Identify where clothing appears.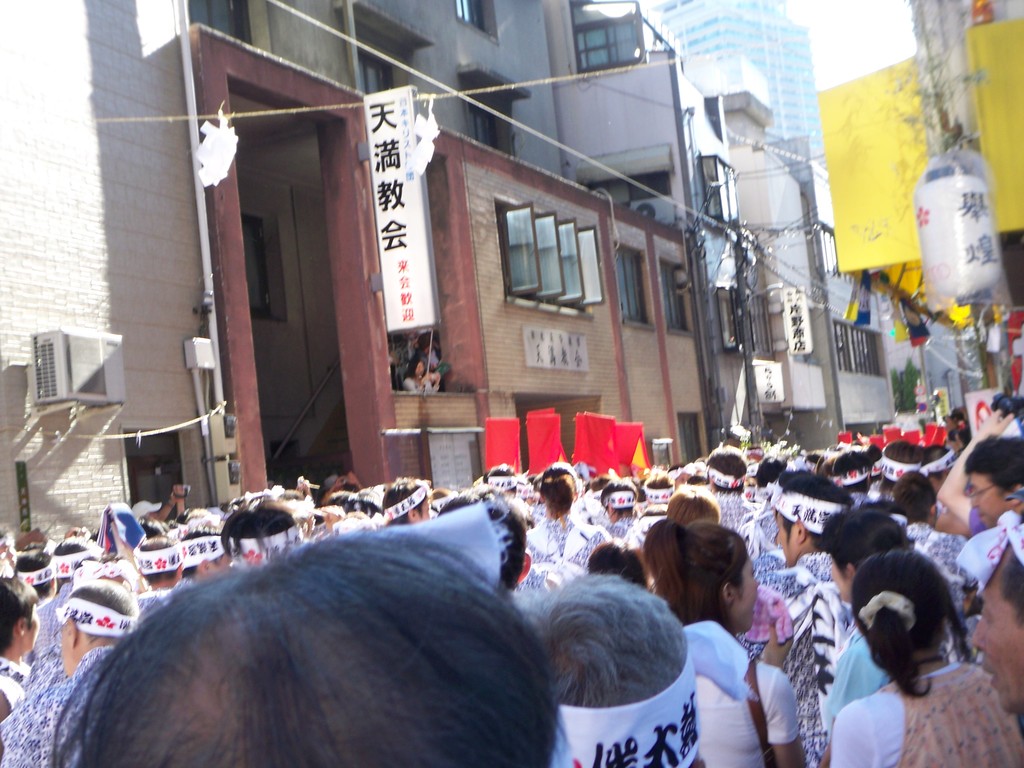
Appears at (406, 378, 447, 394).
